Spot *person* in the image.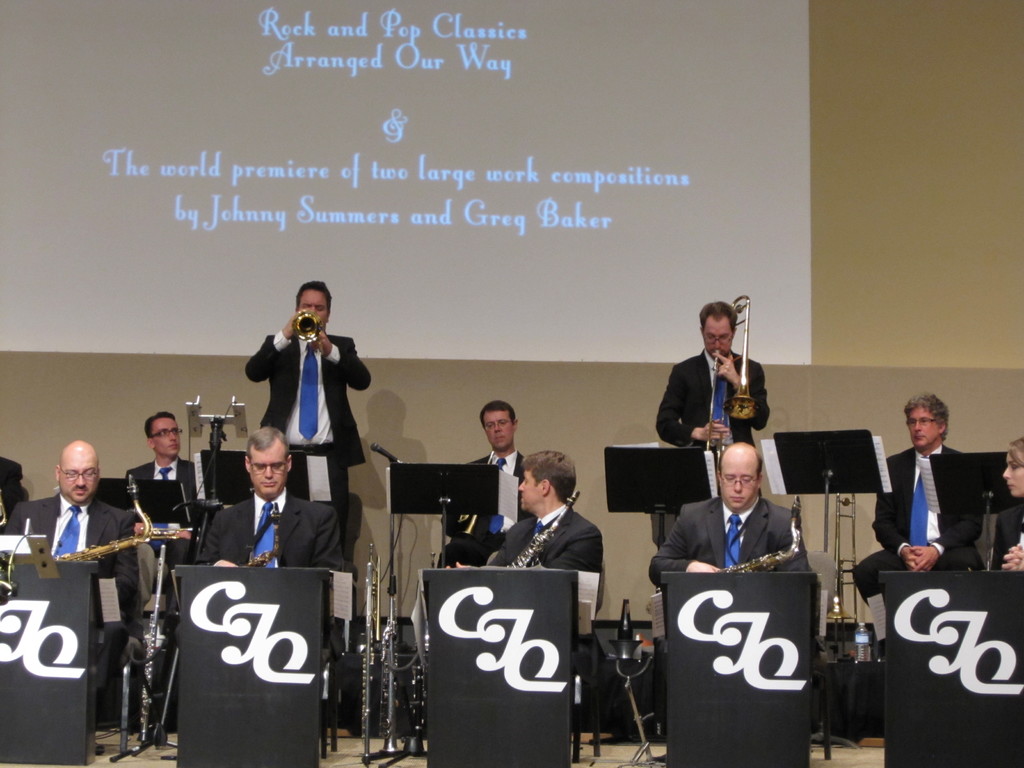
*person* found at region(442, 397, 541, 568).
